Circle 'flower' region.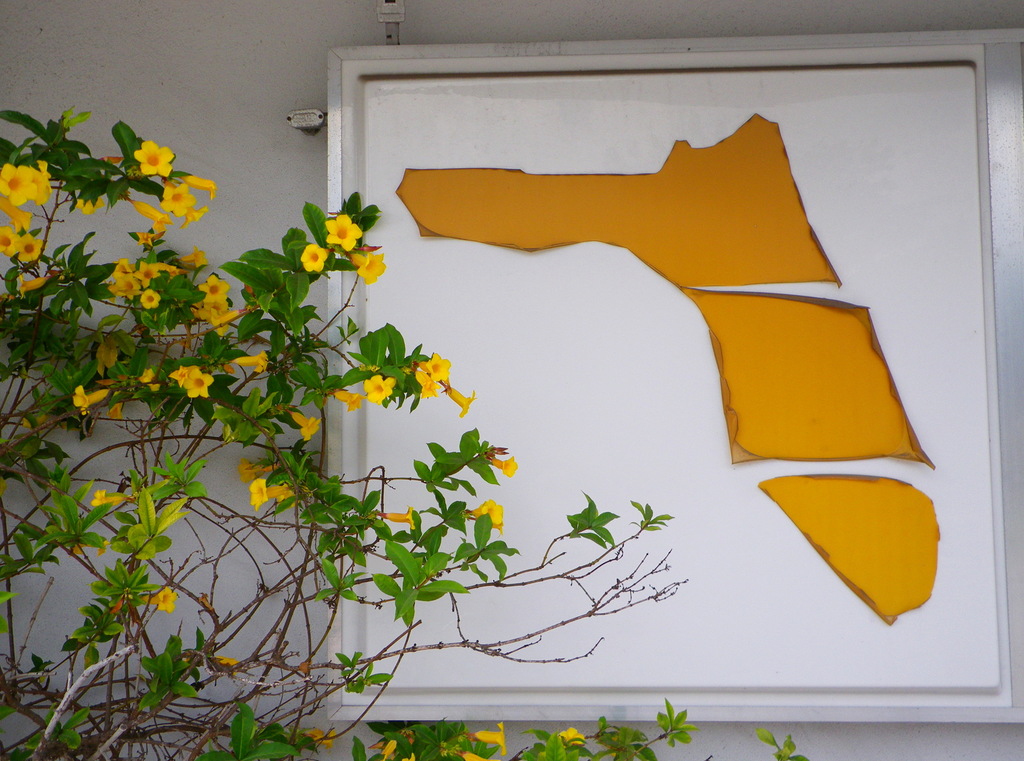
Region: box=[332, 384, 362, 410].
